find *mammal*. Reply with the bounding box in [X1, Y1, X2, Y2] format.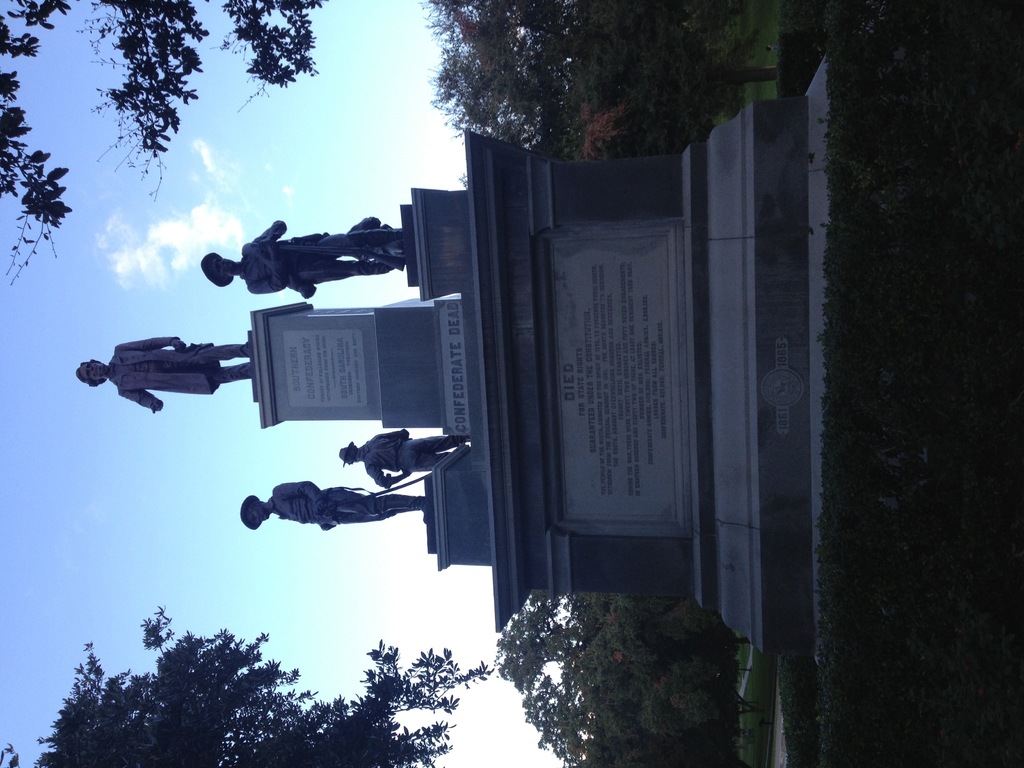
[239, 478, 424, 531].
